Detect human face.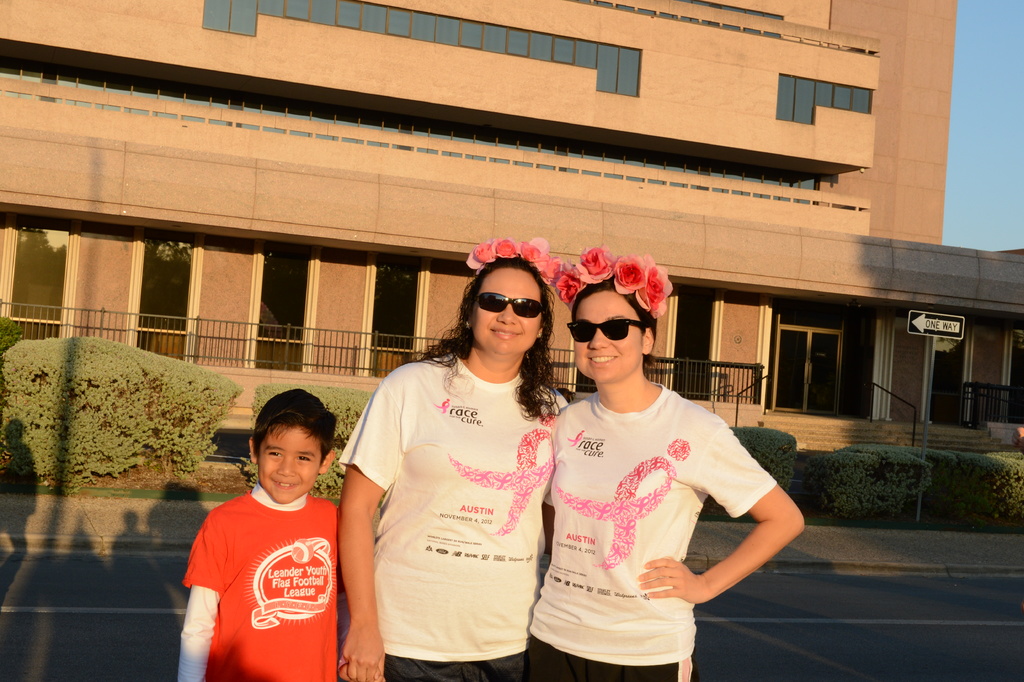
Detected at <box>573,287,637,383</box>.
